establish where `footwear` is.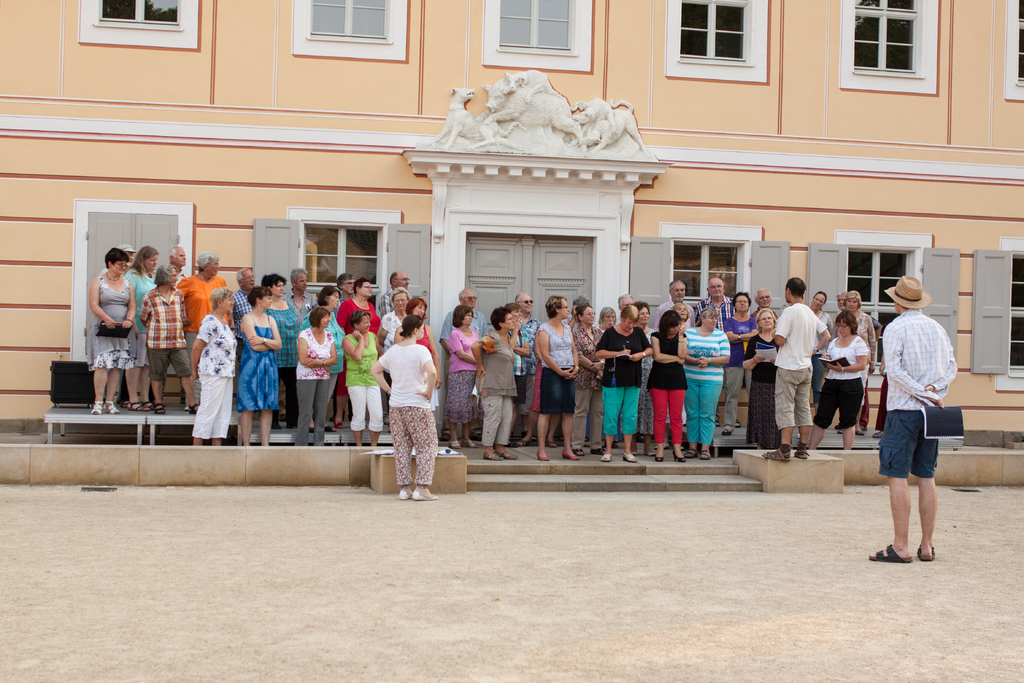
Established at rect(796, 448, 808, 459).
